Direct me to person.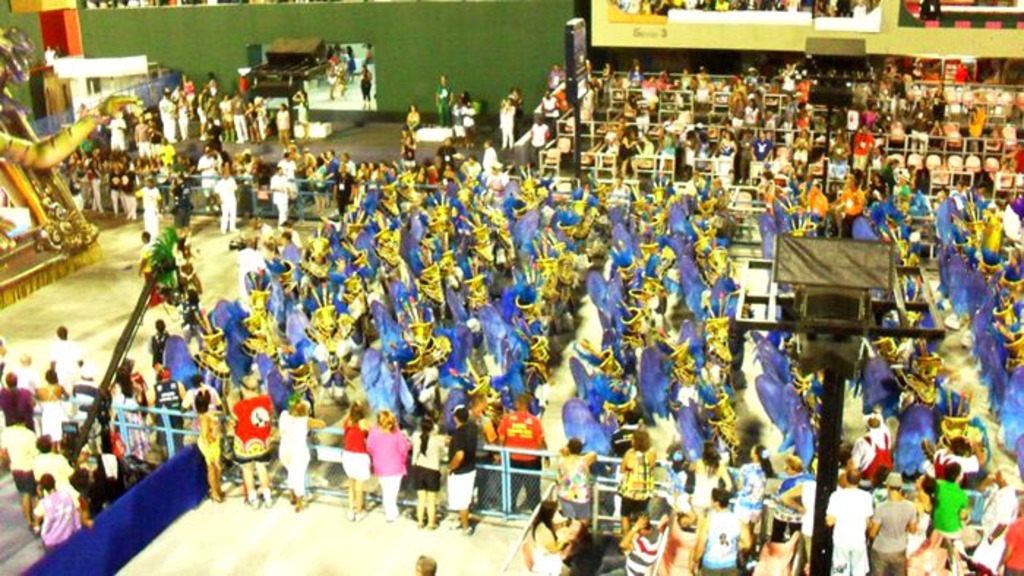
Direction: l=617, t=512, r=664, b=573.
